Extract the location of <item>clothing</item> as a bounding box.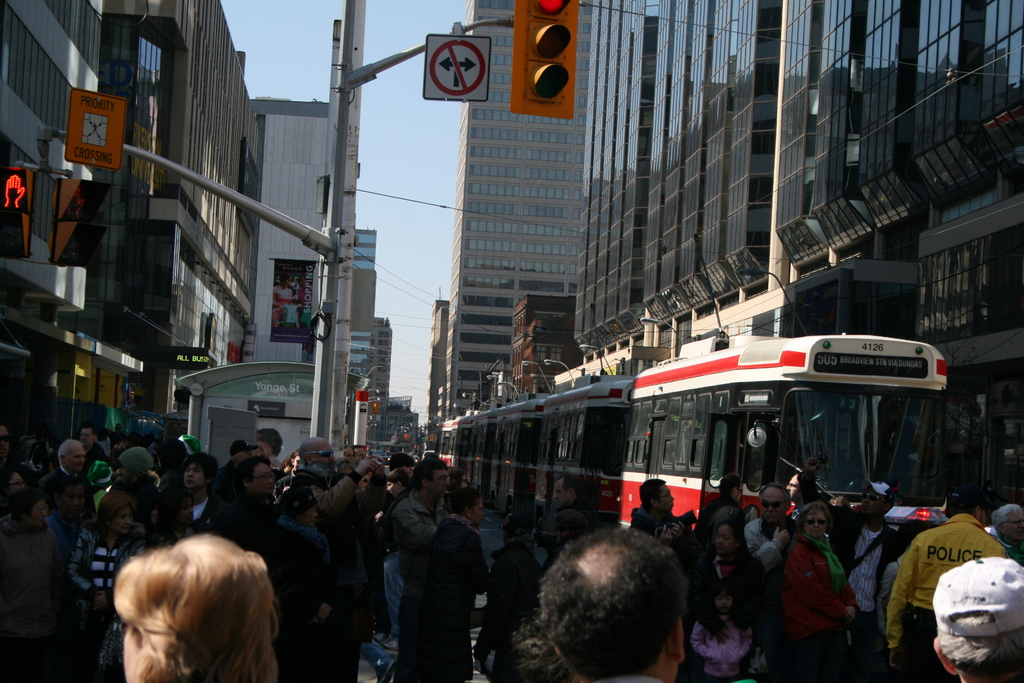
(67, 522, 141, 655).
